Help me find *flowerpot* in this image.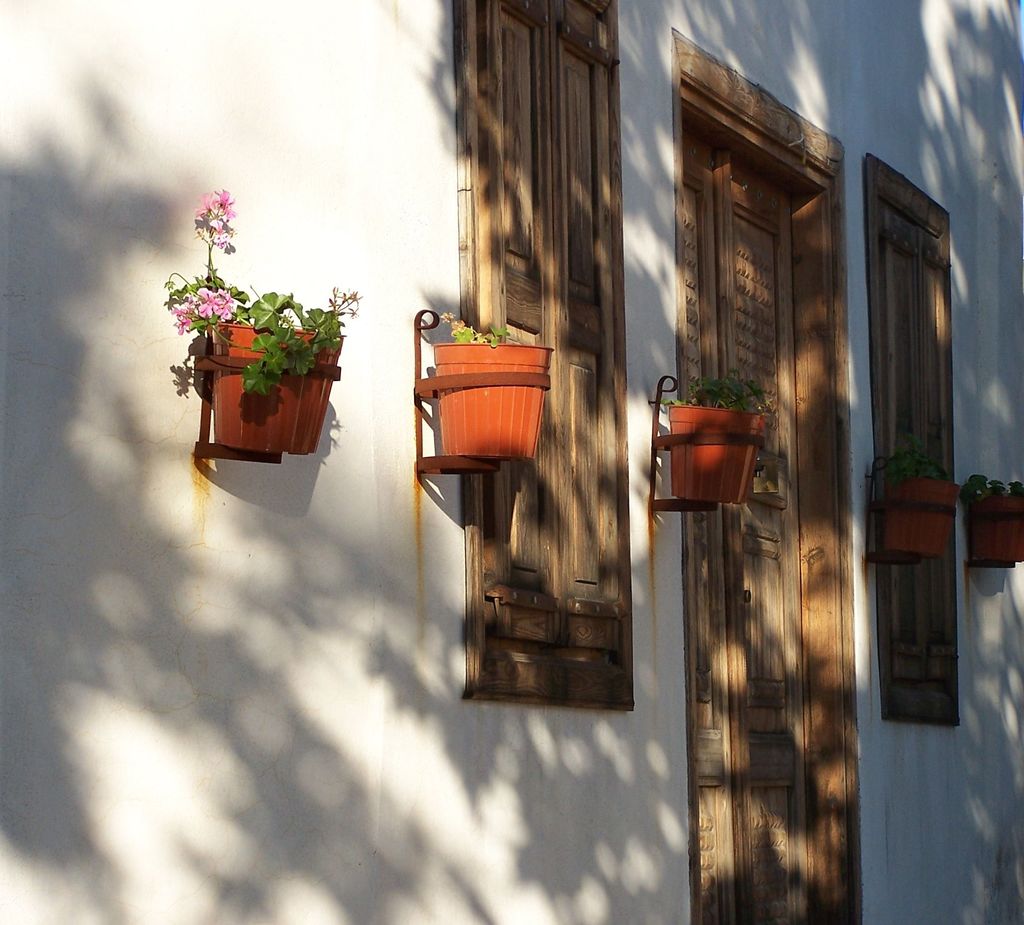
Found it: (x1=431, y1=339, x2=556, y2=460).
